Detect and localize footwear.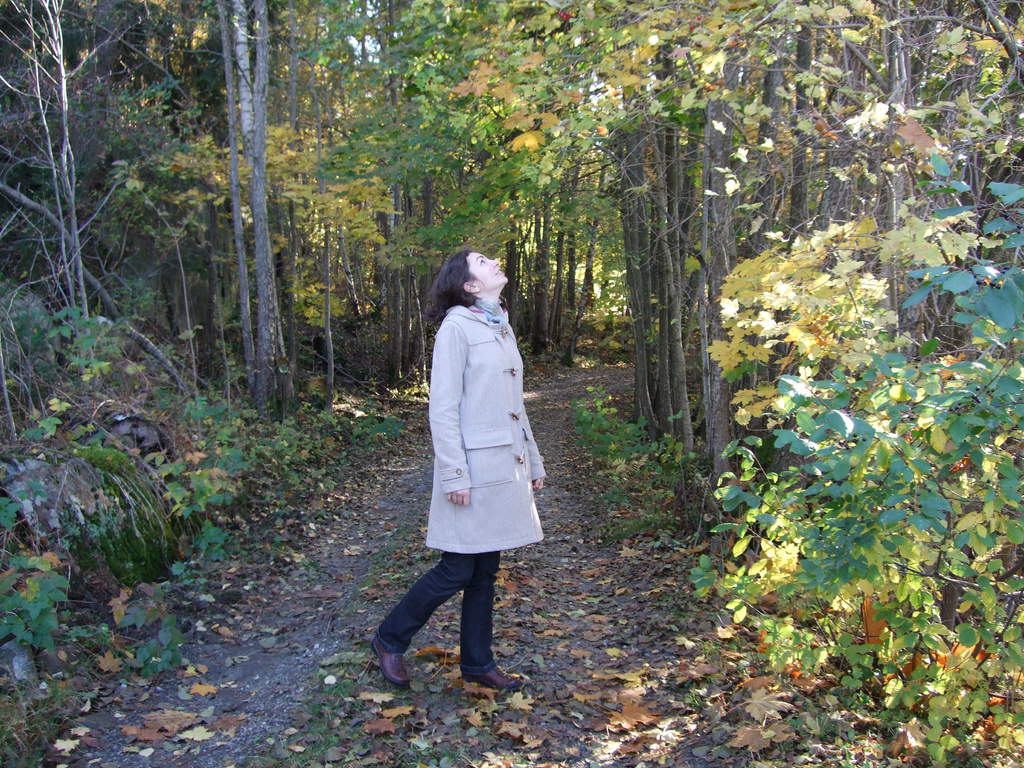
Localized at 370 634 413 692.
